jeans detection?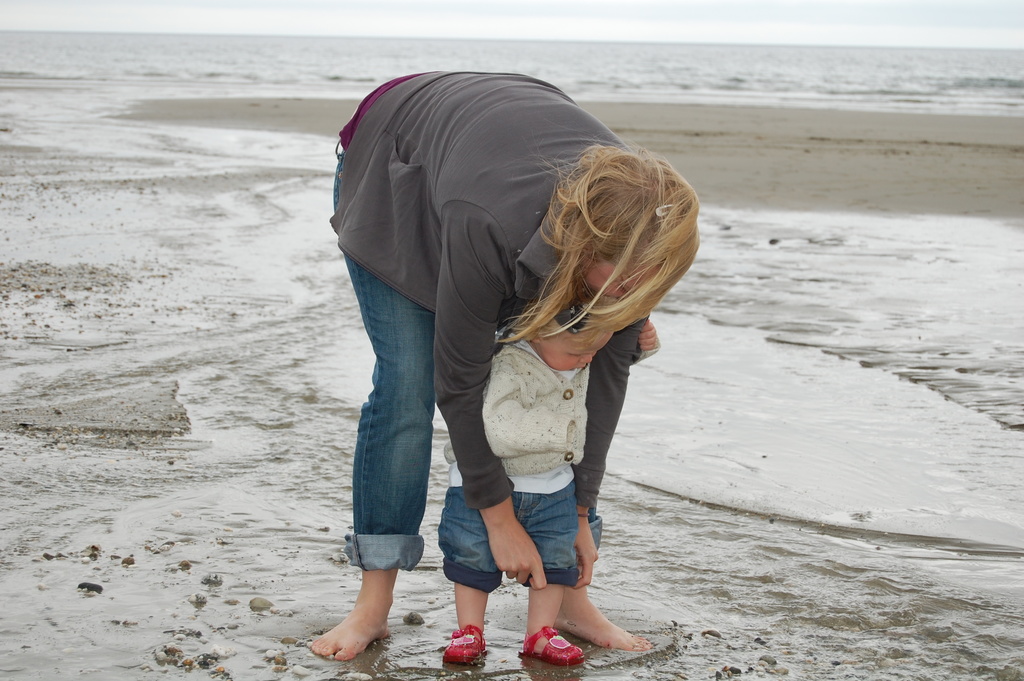
detection(436, 482, 581, 596)
